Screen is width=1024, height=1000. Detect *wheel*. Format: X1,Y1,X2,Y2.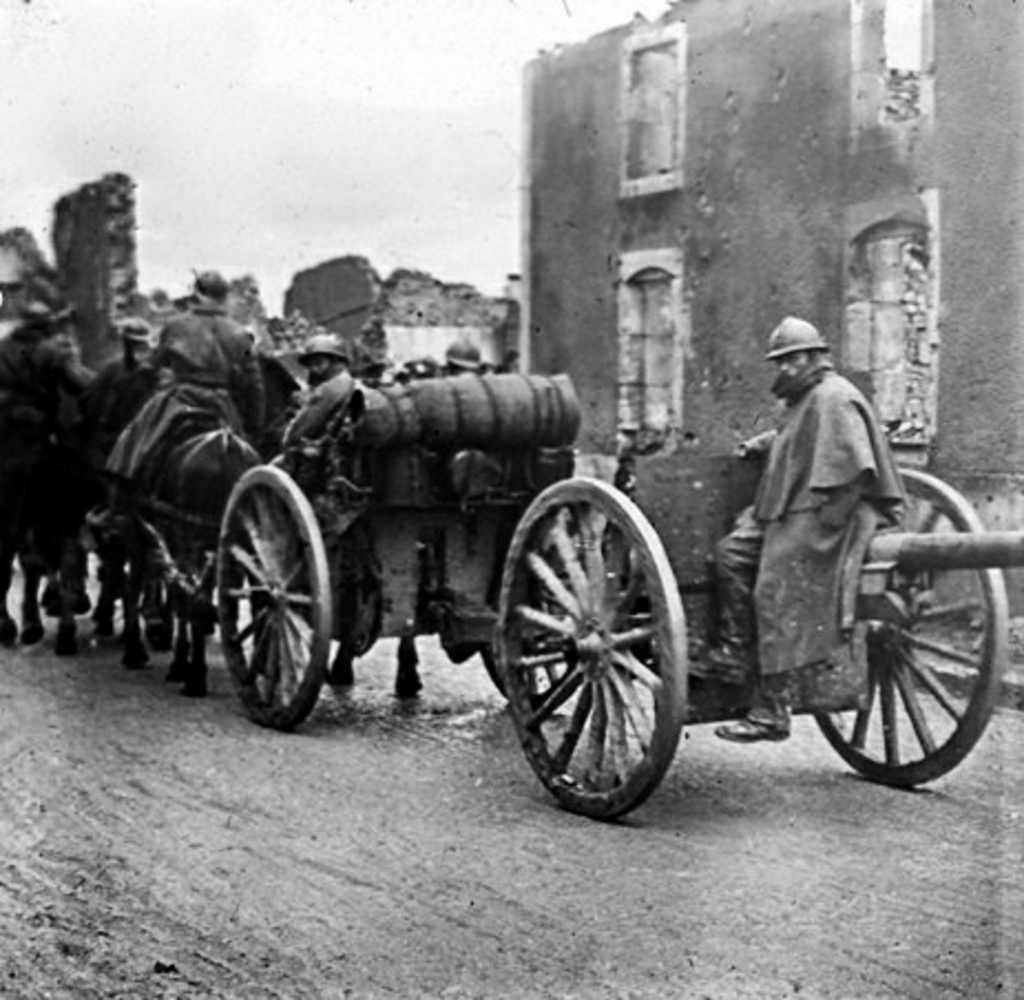
215,465,334,728.
